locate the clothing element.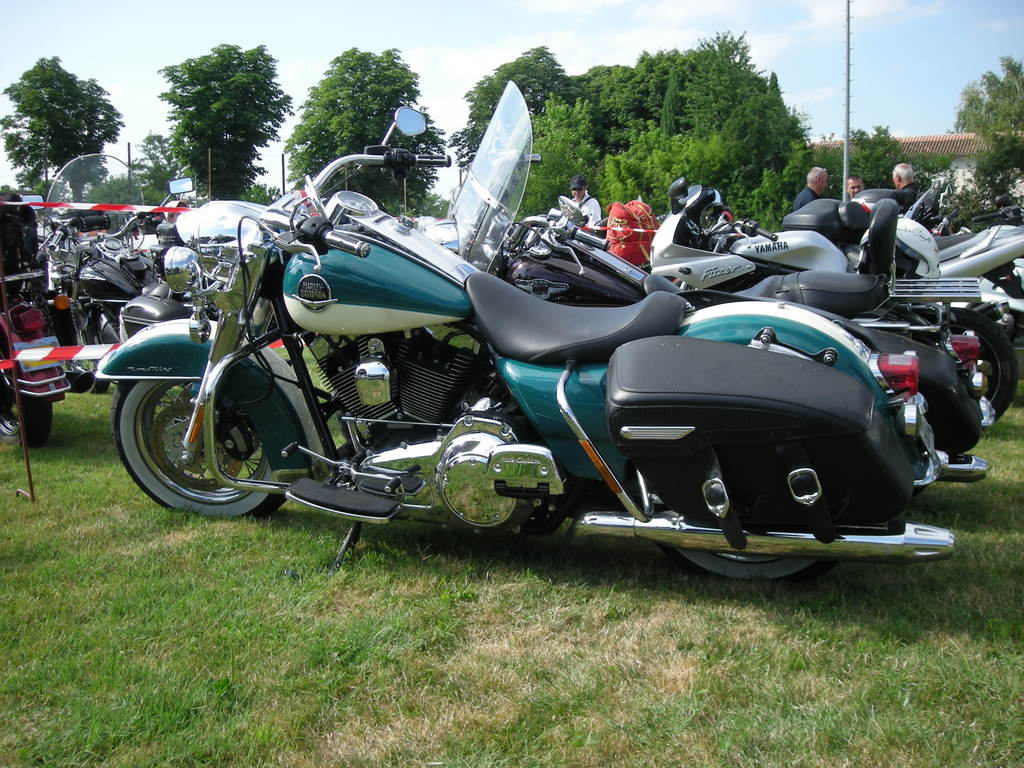
Element bbox: <bbox>899, 182, 922, 212</bbox>.
